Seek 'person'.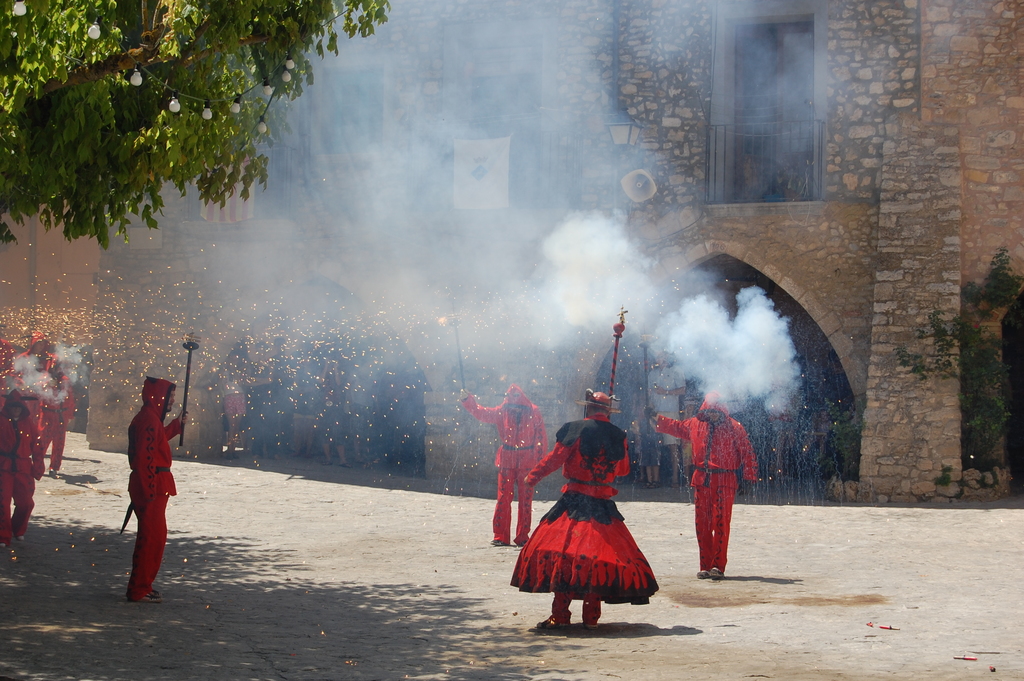
bbox(127, 376, 188, 598).
